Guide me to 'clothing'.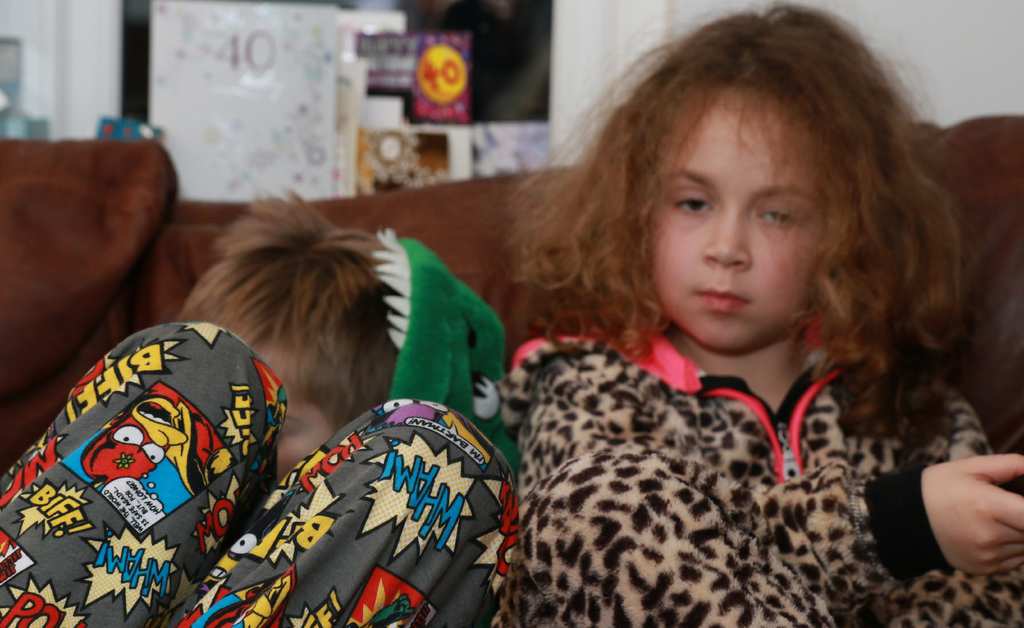
Guidance: box(0, 226, 522, 627).
